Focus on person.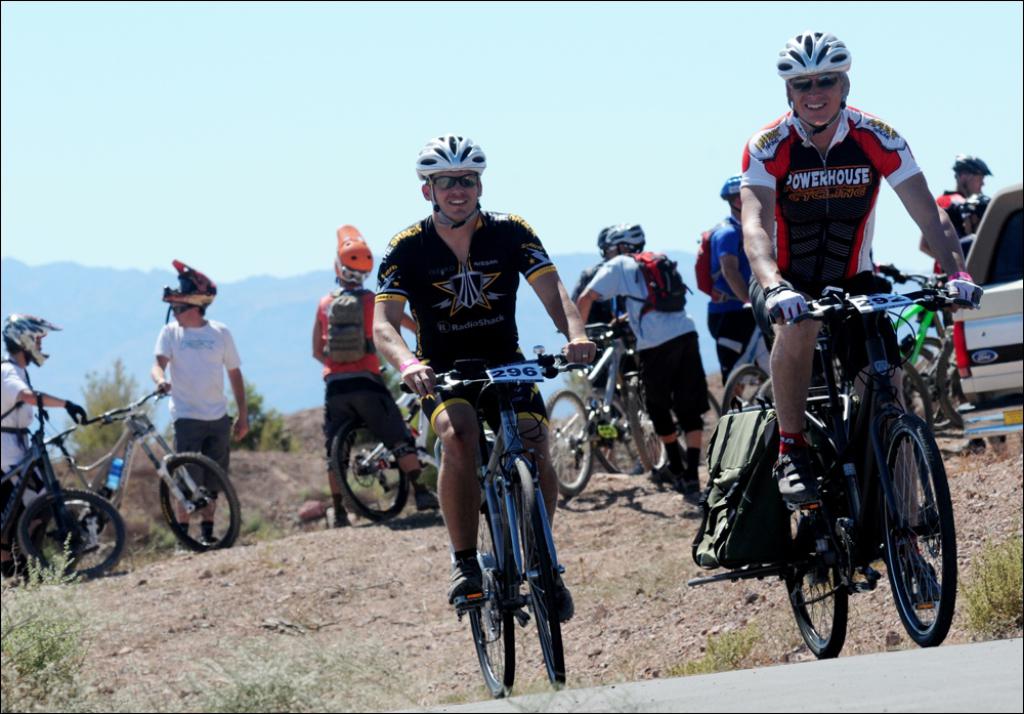
Focused at {"x1": 731, "y1": 22, "x2": 982, "y2": 617}.
